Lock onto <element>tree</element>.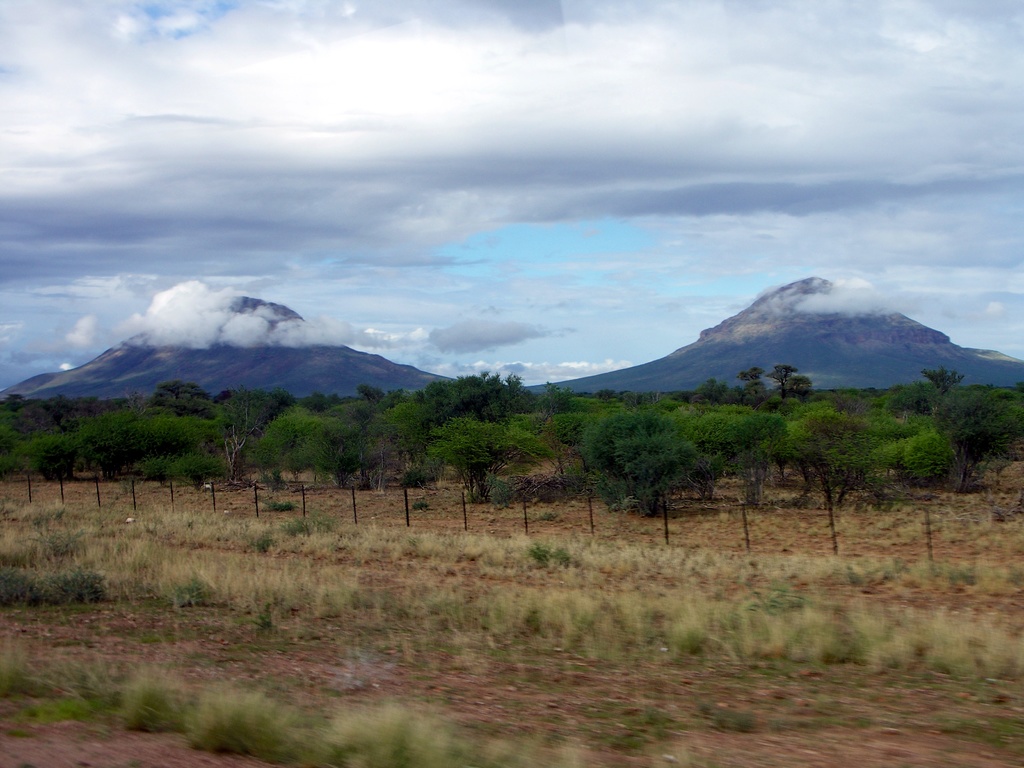
Locked: detection(116, 406, 231, 493).
